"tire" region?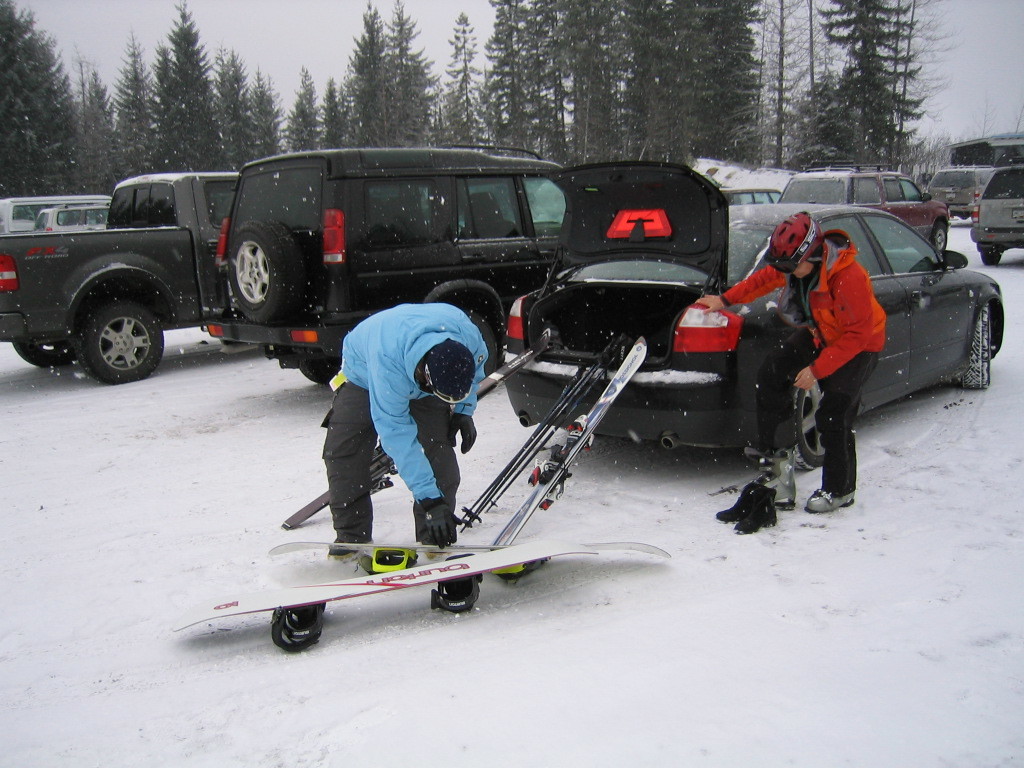
11/339/76/369
